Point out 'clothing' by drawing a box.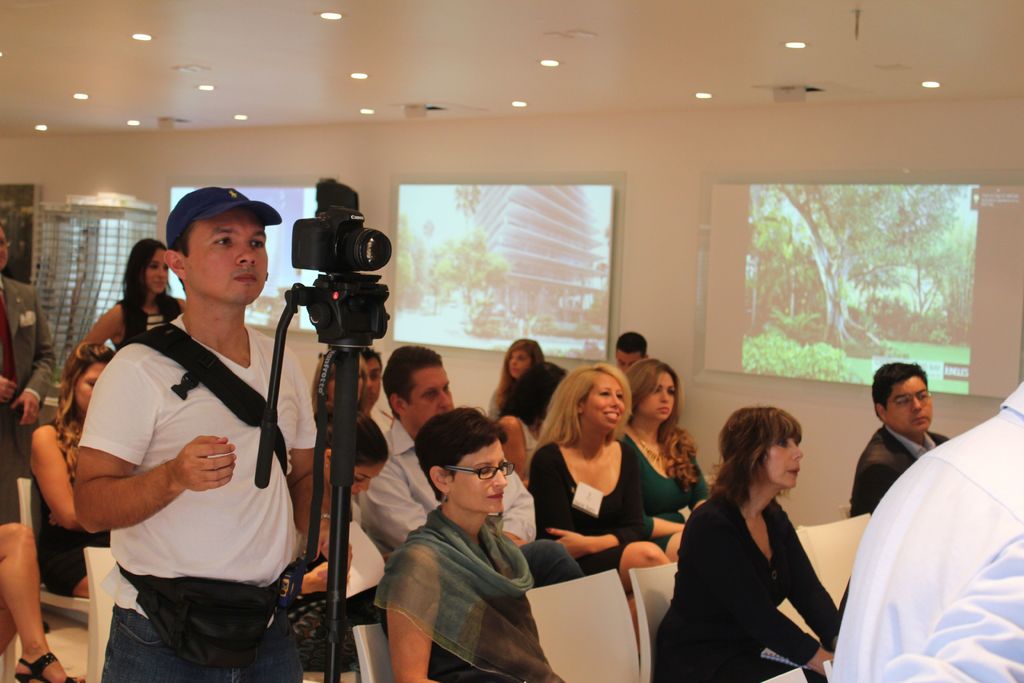
351,418,534,541.
